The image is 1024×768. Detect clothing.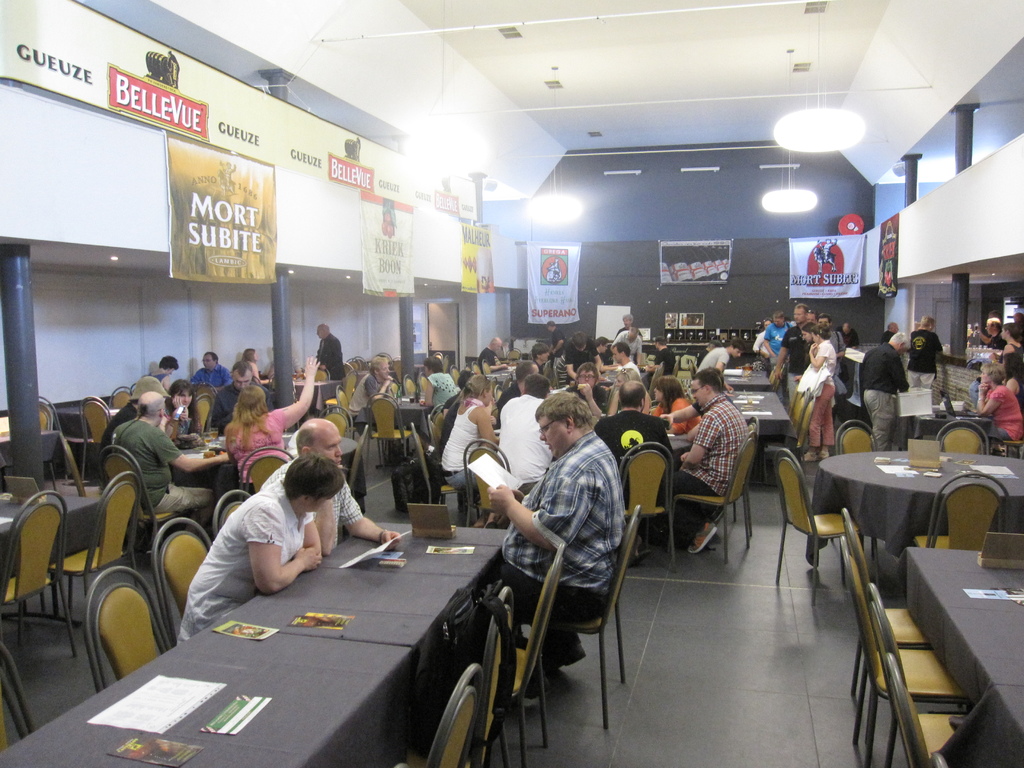
Detection: bbox=(564, 347, 604, 381).
